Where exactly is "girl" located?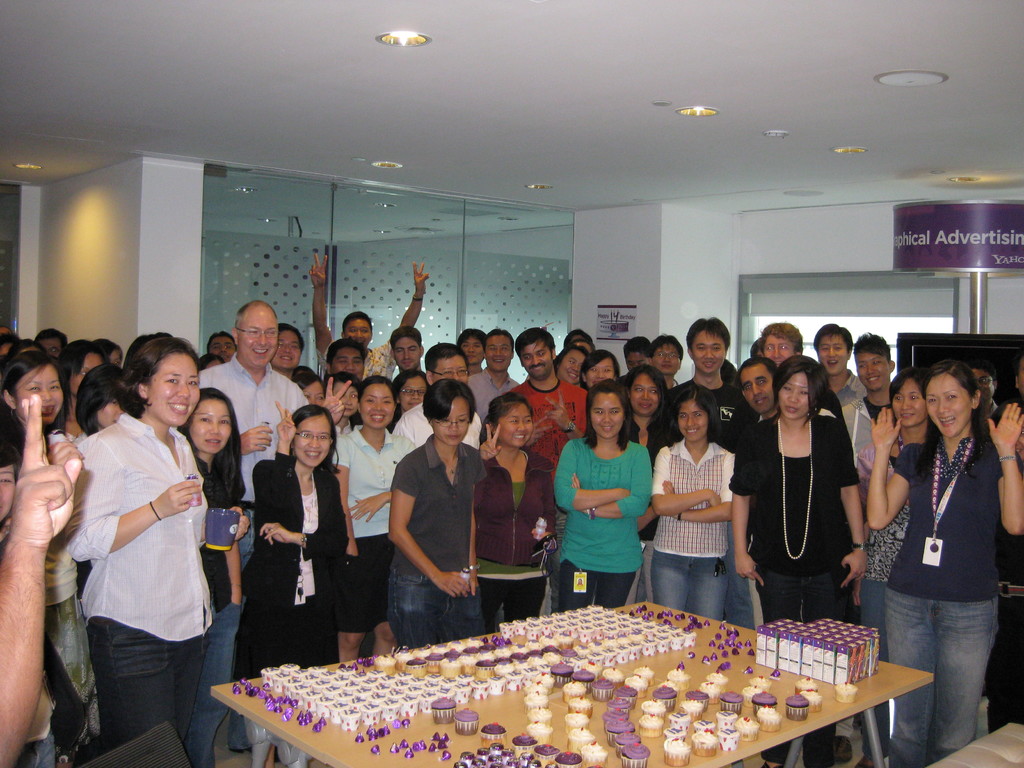
Its bounding box is bbox(231, 401, 350, 767).
